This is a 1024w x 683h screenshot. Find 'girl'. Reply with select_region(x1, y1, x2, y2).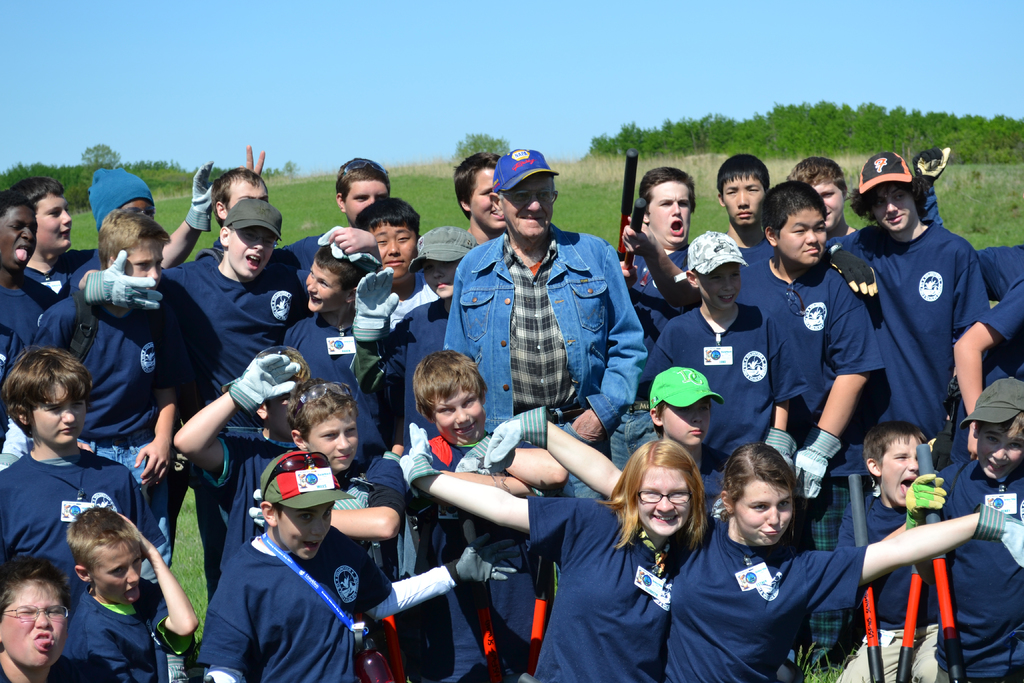
select_region(476, 432, 1023, 682).
